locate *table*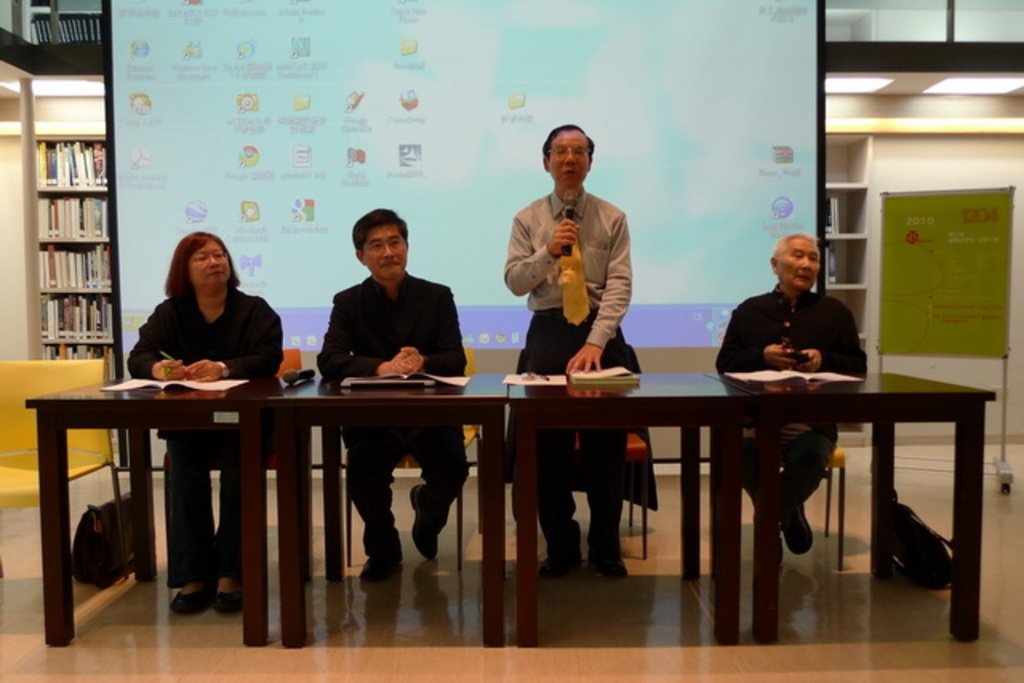
pyautogui.locateOnScreen(22, 366, 286, 641)
